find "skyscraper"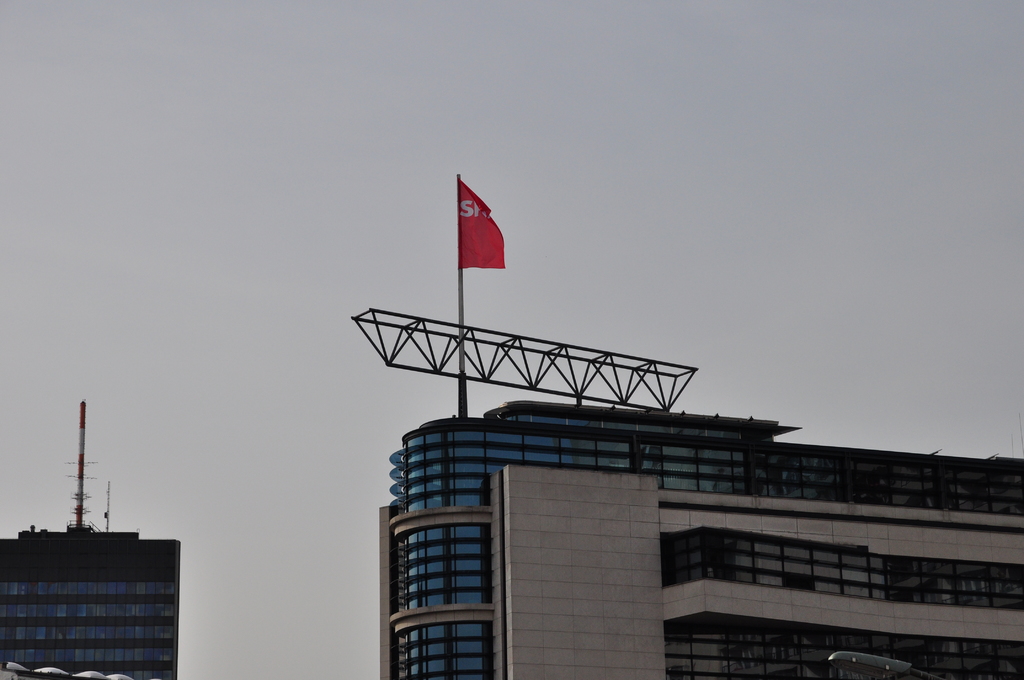
region(372, 411, 1023, 679)
